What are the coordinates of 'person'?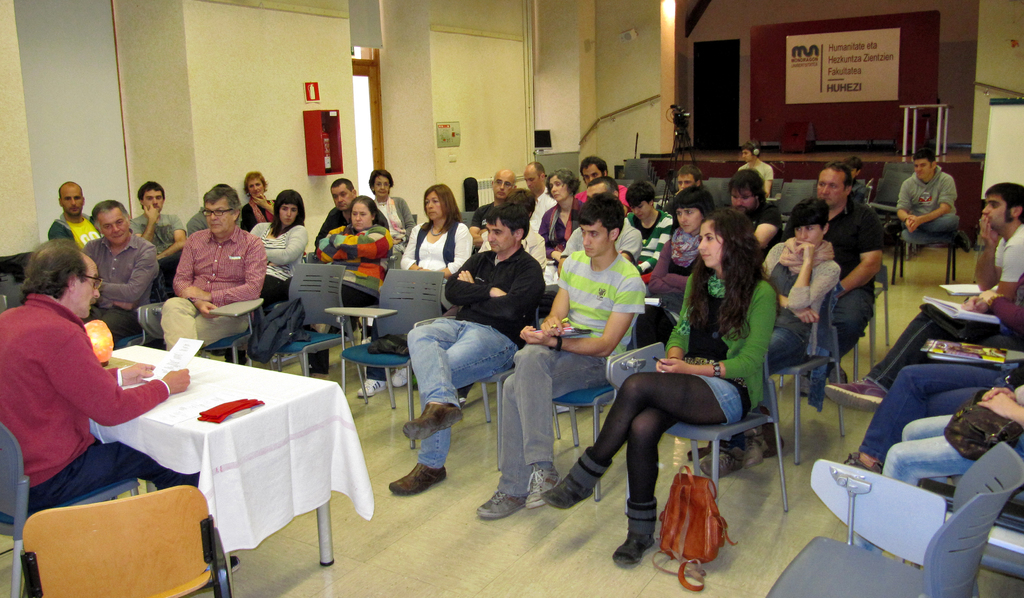
pyautogui.locateOnScreen(0, 236, 228, 581).
